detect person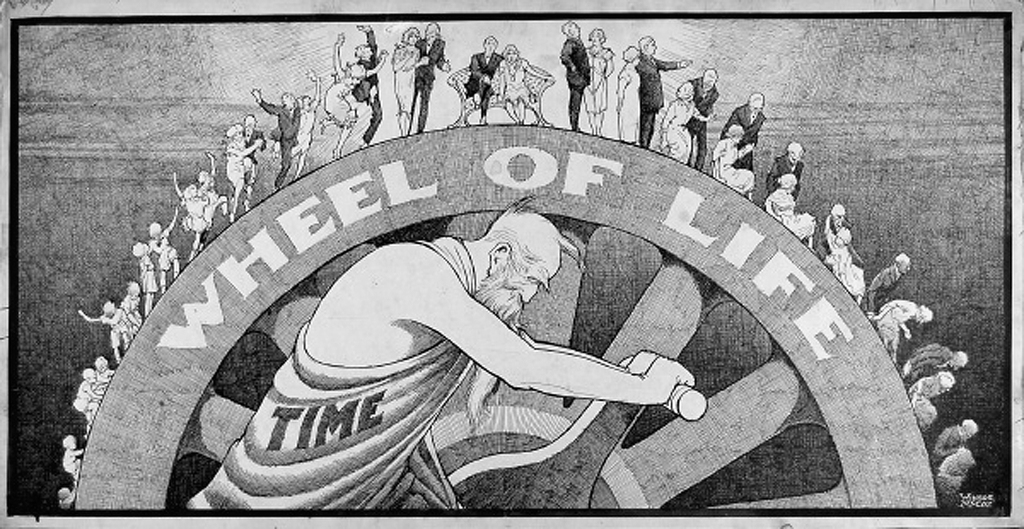
(937, 416, 979, 466)
